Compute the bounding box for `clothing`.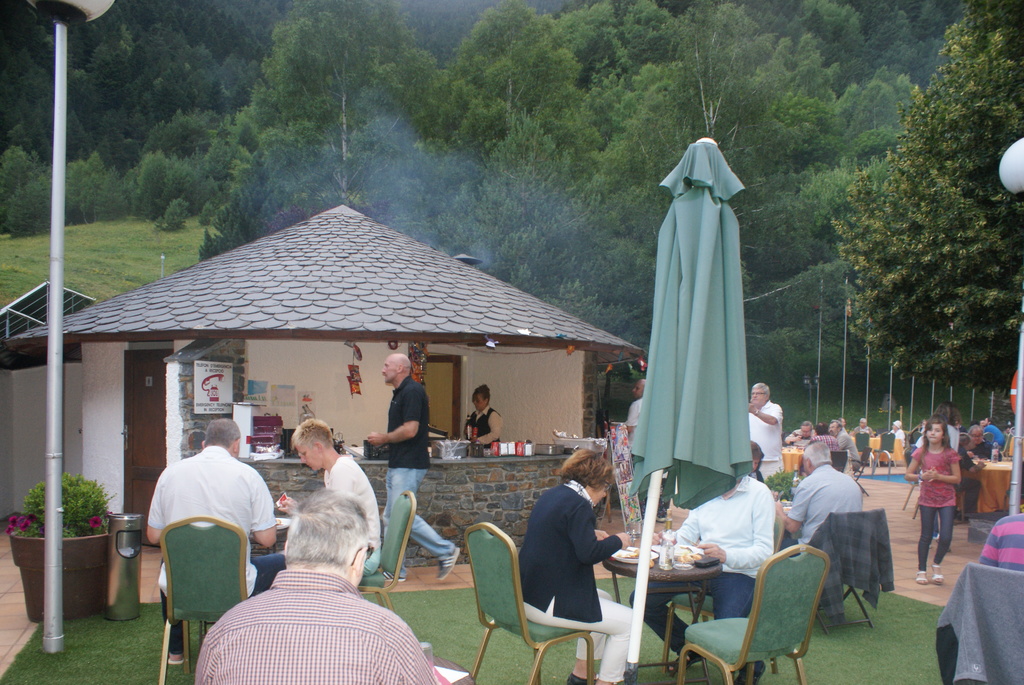
left=378, top=378, right=454, bottom=579.
